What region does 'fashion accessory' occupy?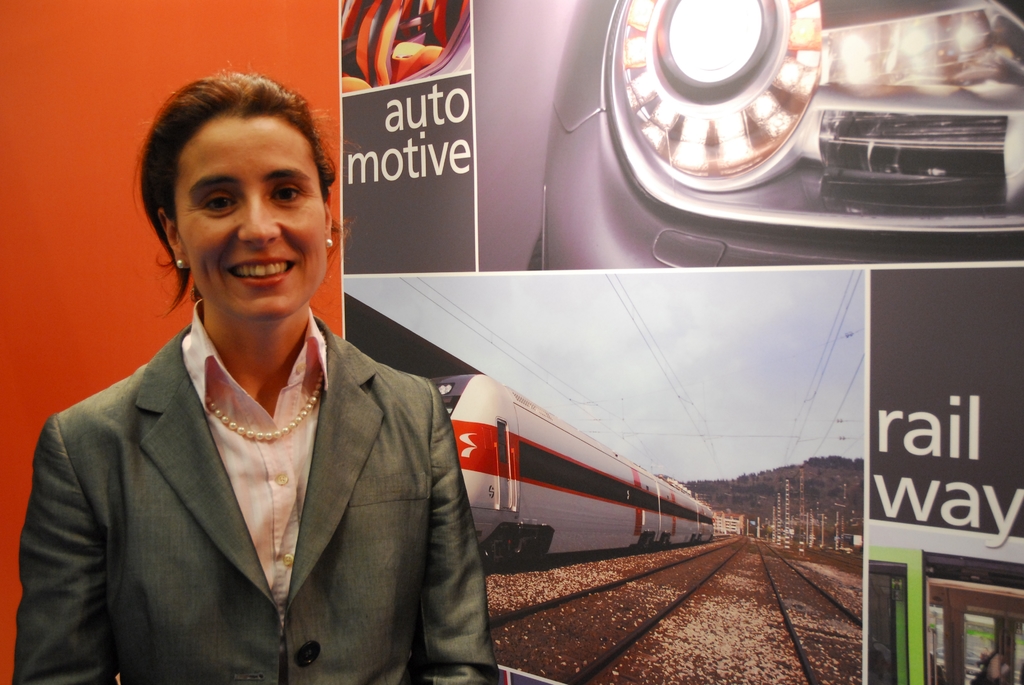
l=202, t=365, r=323, b=442.
